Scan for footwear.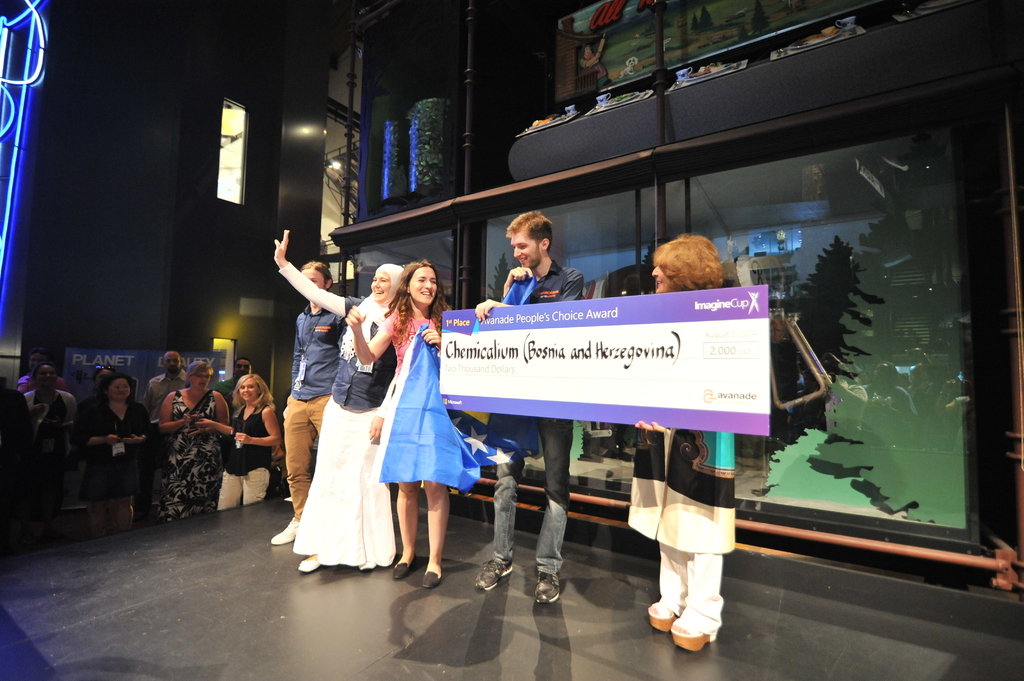
Scan result: x1=295 y1=556 x2=321 y2=572.
